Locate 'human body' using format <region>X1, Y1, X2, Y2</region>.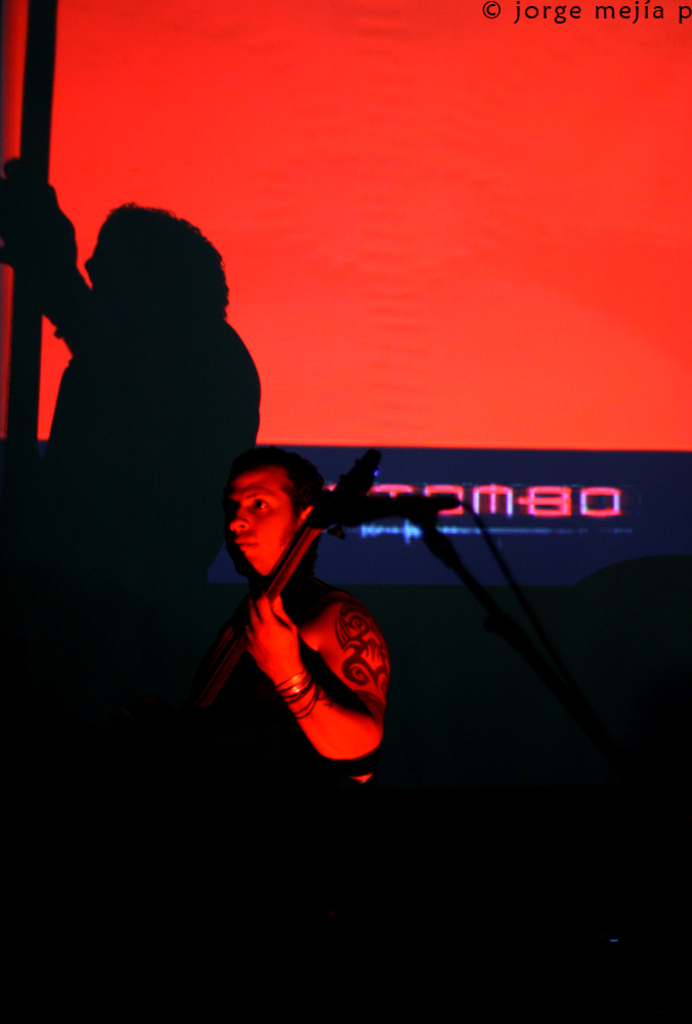
<region>181, 455, 431, 811</region>.
